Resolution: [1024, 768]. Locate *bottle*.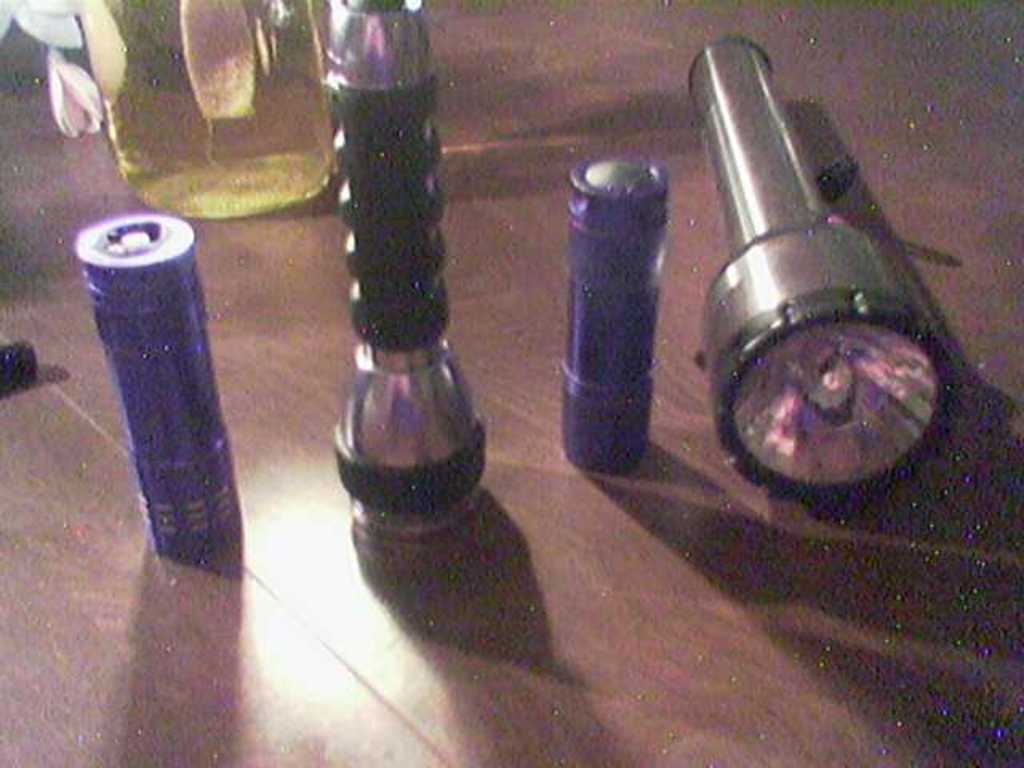
<bbox>74, 0, 354, 235</bbox>.
